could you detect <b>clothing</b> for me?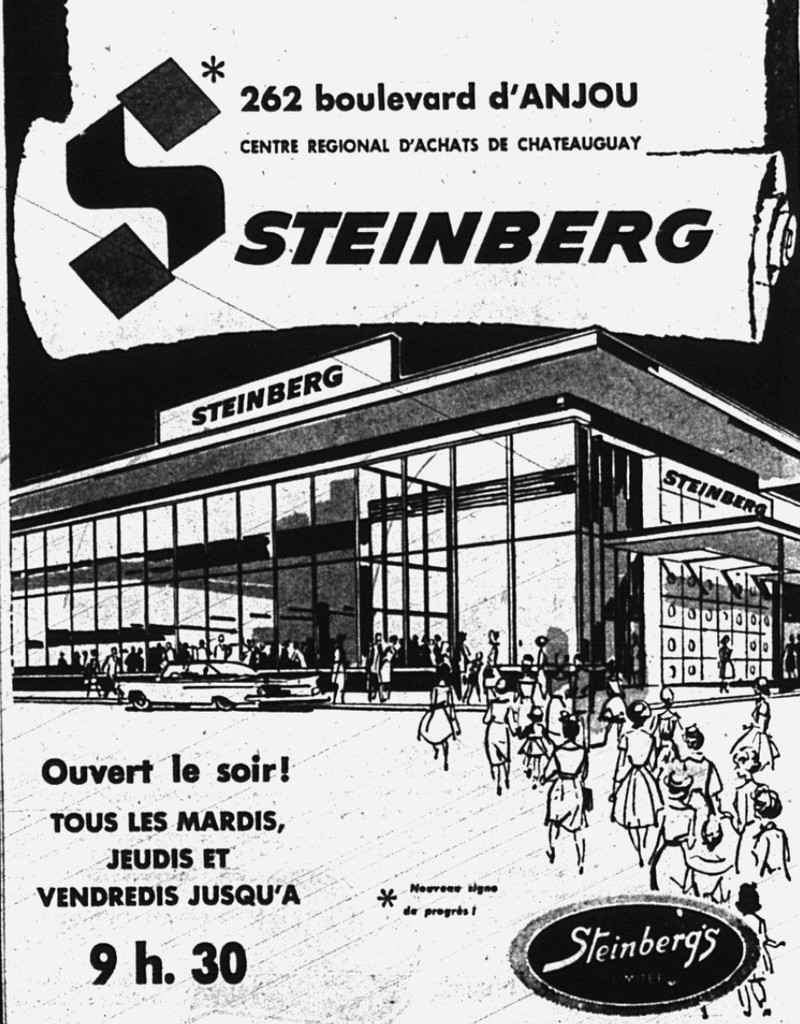
Detection result: <region>728, 919, 776, 992</region>.
